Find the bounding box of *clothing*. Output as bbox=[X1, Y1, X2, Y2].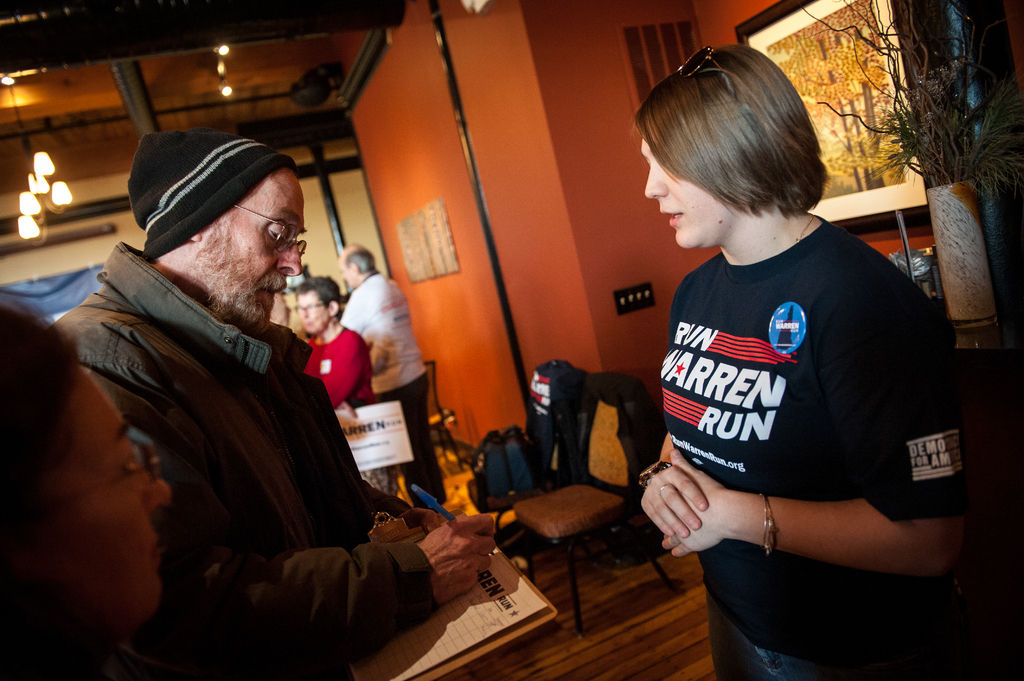
bbox=[642, 179, 966, 621].
